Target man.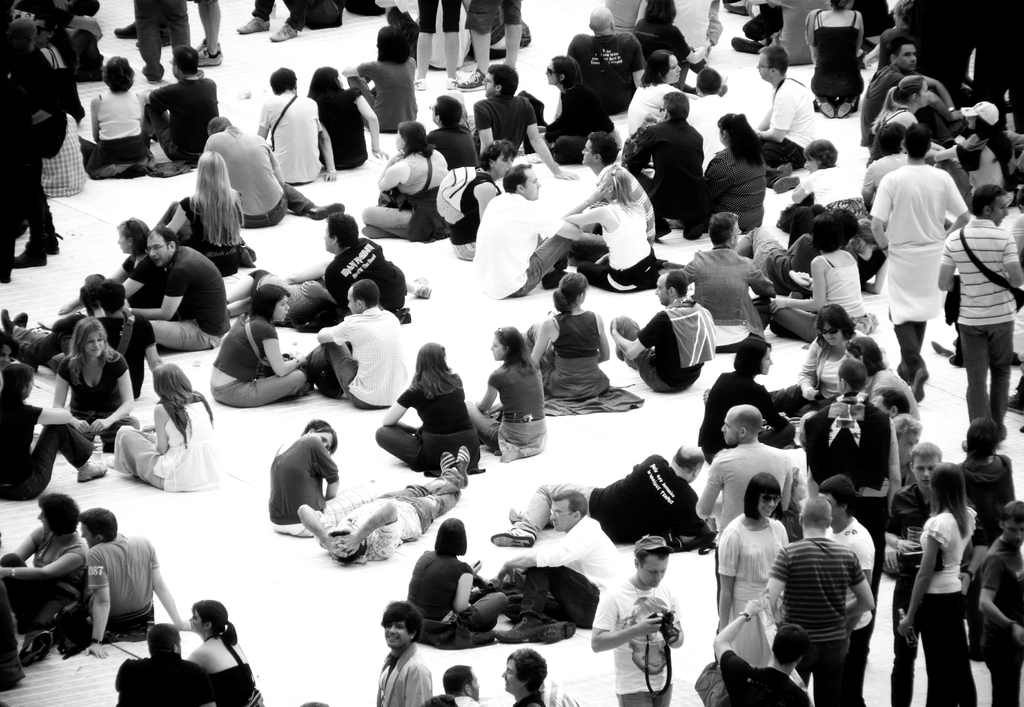
Target region: 371:601:435:706.
